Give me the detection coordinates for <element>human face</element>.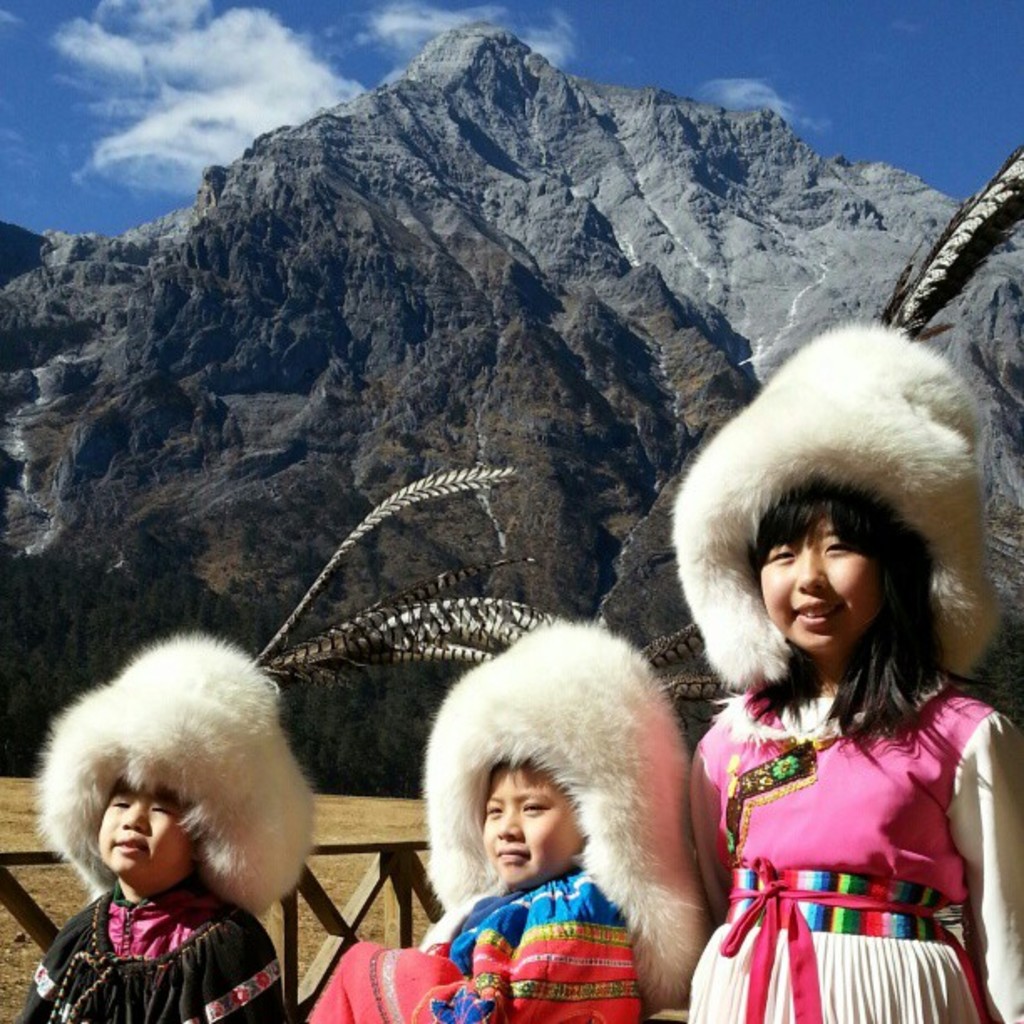
rect(95, 778, 192, 873).
